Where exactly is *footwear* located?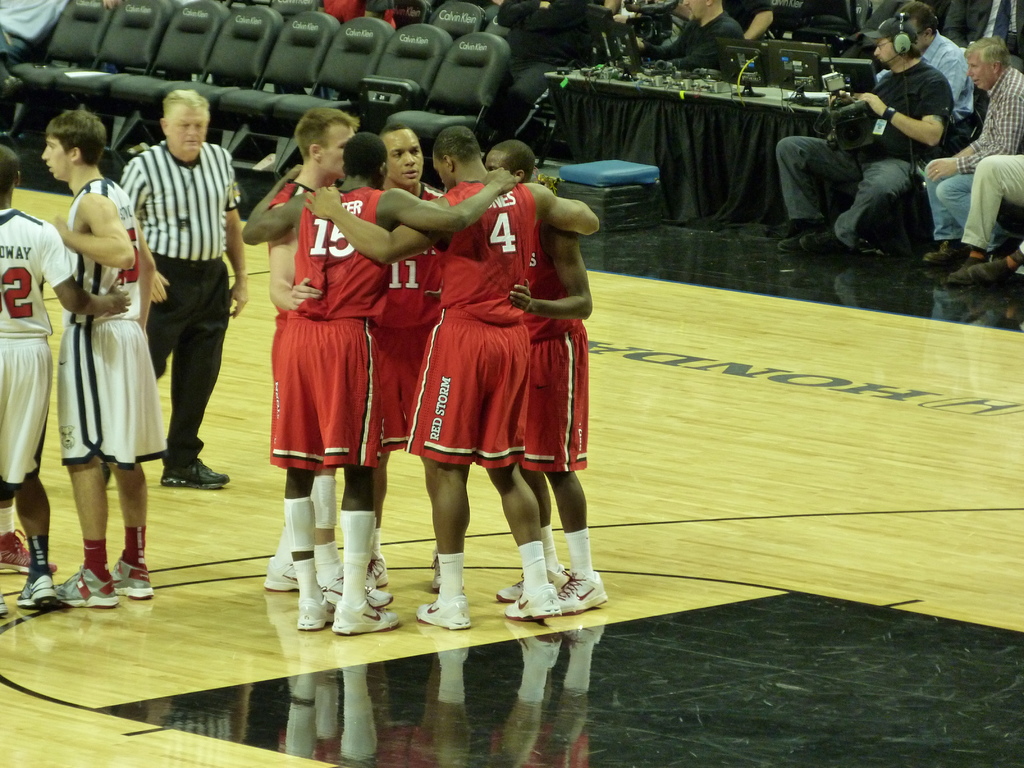
Its bounding box is locate(413, 591, 474, 628).
